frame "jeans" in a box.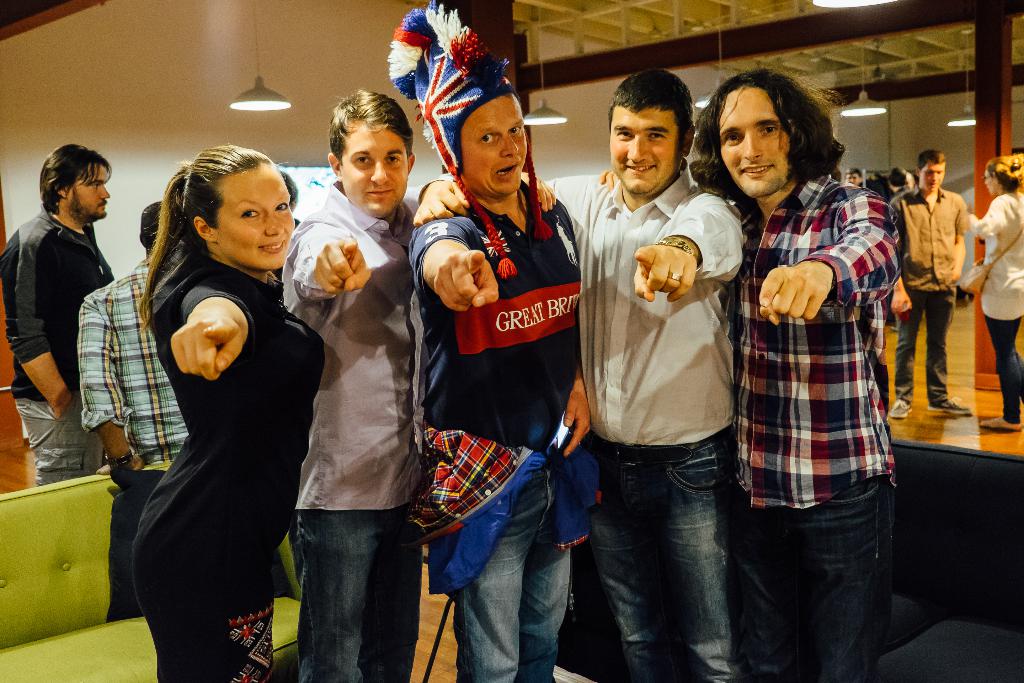
crop(451, 464, 569, 682).
